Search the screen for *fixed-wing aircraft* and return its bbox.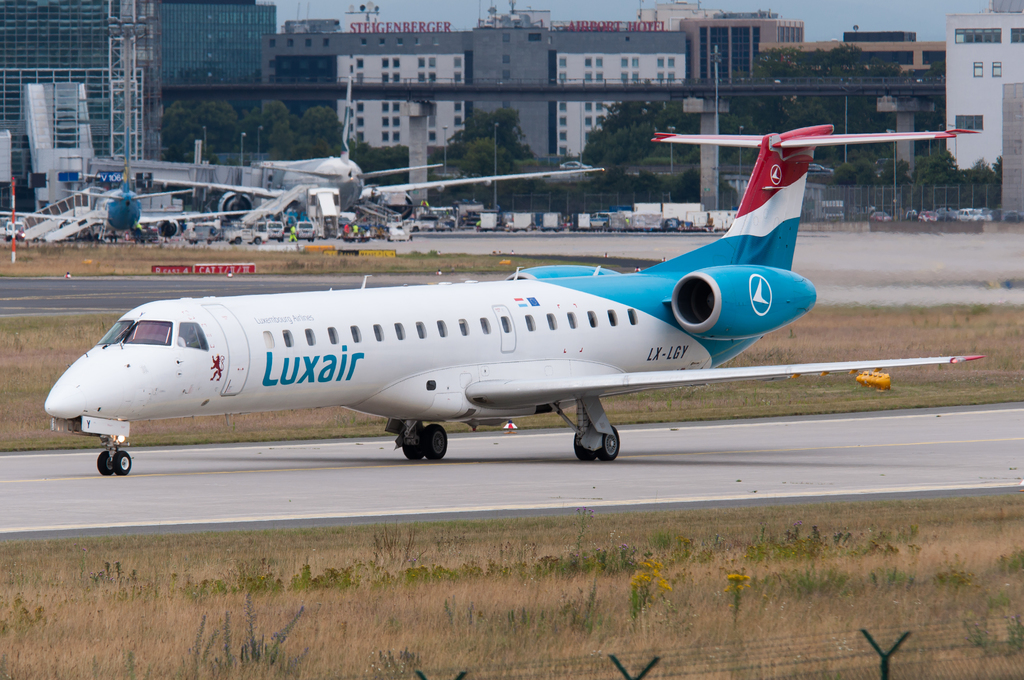
Found: box=[0, 40, 275, 244].
